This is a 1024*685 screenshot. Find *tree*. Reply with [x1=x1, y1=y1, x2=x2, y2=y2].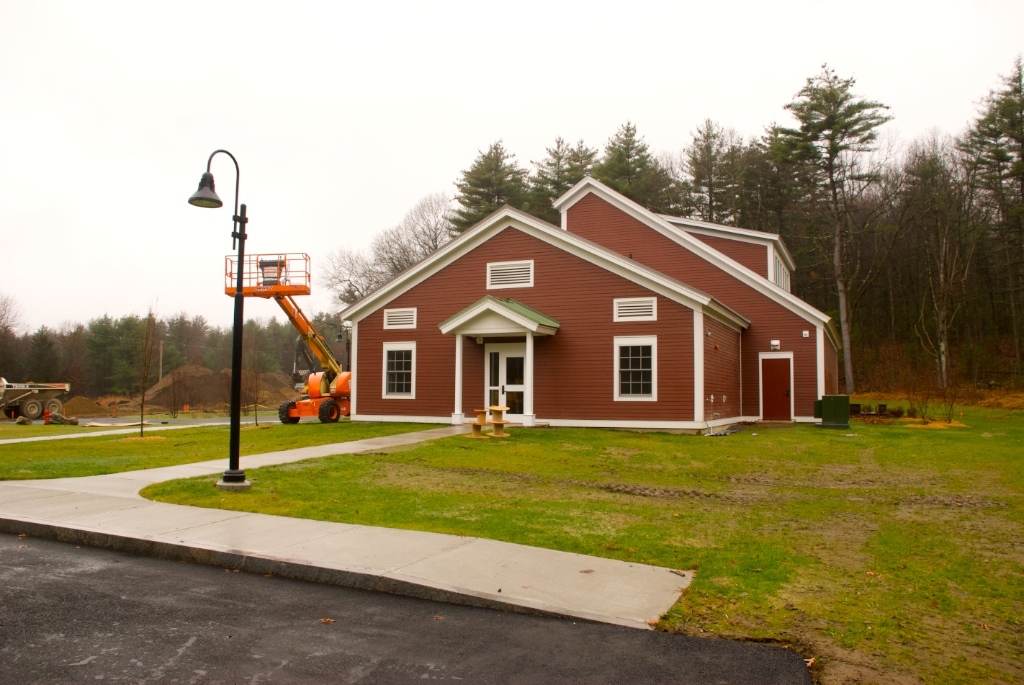
[x1=447, y1=140, x2=525, y2=235].
